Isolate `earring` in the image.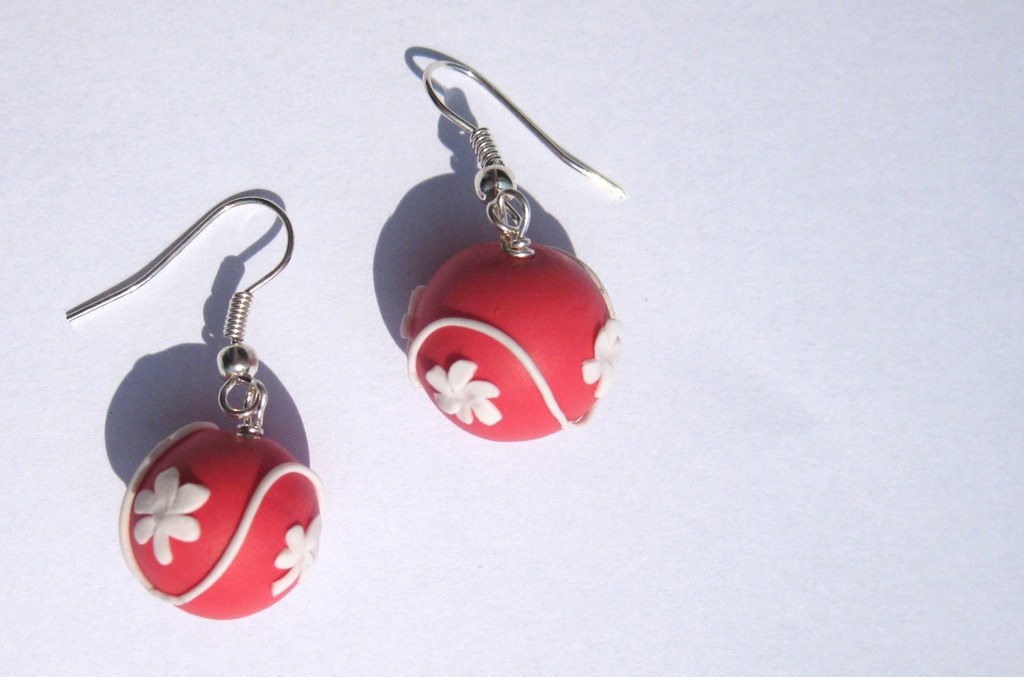
Isolated region: pyautogui.locateOnScreen(400, 55, 634, 444).
